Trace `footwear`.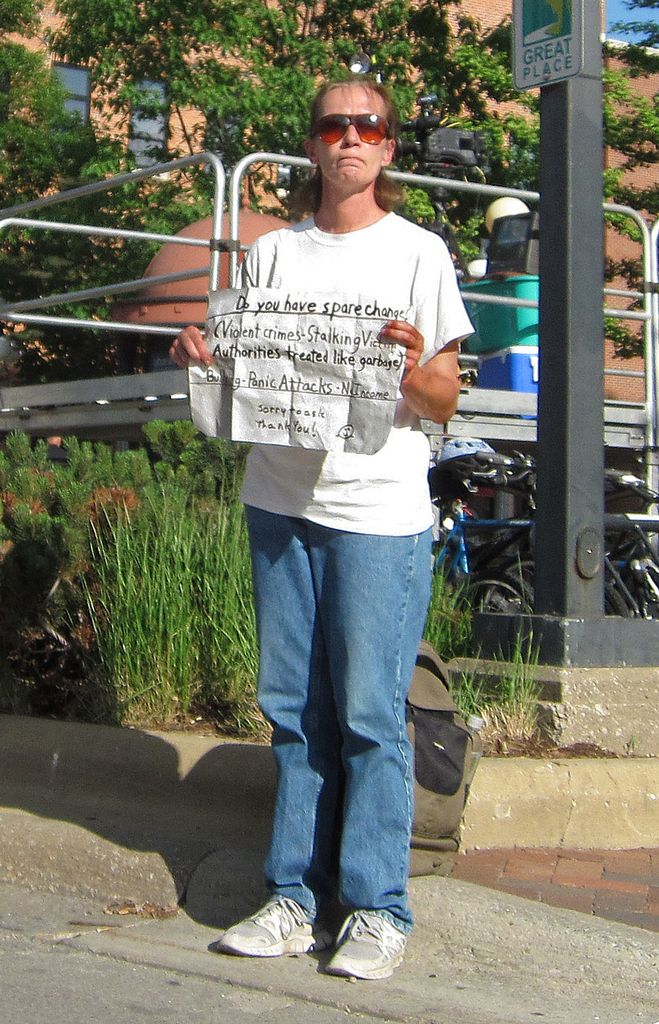
Traced to box=[319, 887, 410, 981].
